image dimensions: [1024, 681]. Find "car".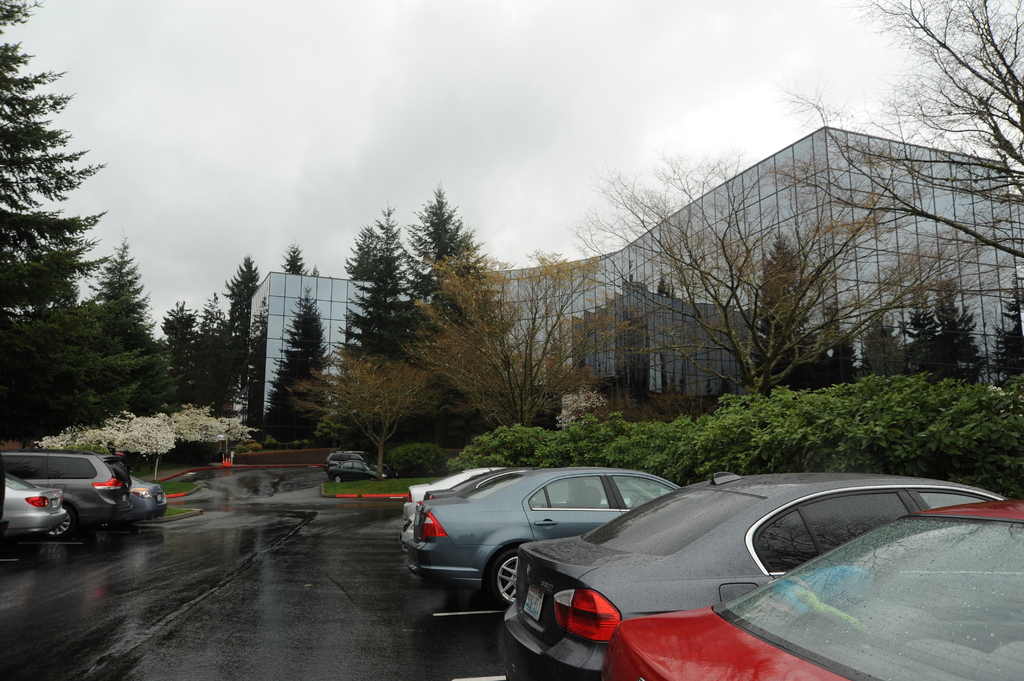
<bbox>0, 448, 135, 539</bbox>.
